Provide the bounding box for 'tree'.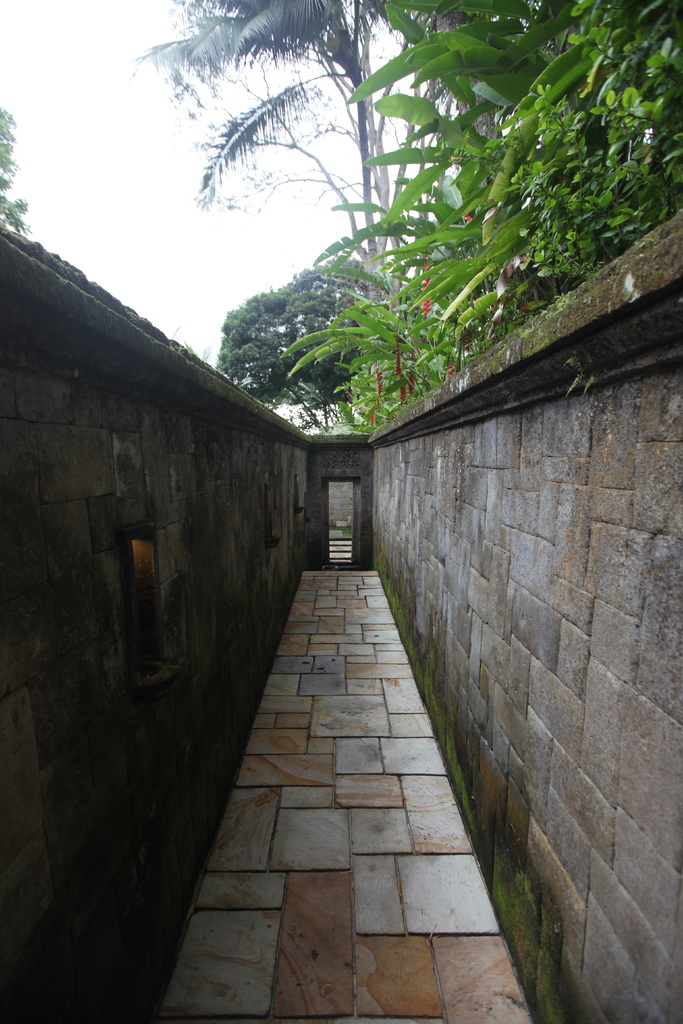
128/0/438/301.
